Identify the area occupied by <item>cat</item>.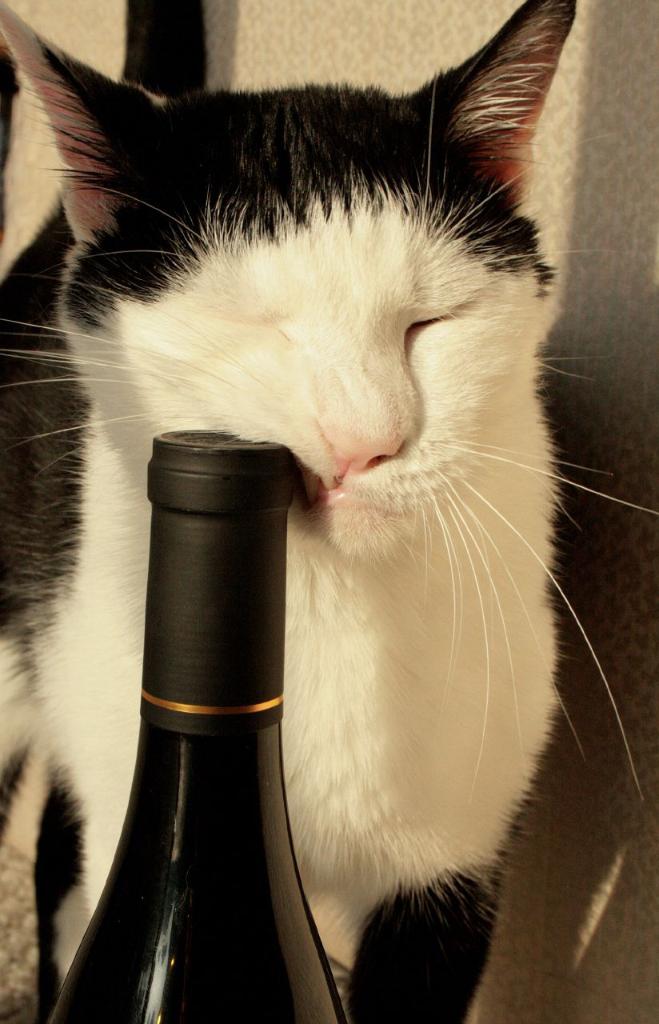
Area: l=0, t=0, r=653, b=1023.
